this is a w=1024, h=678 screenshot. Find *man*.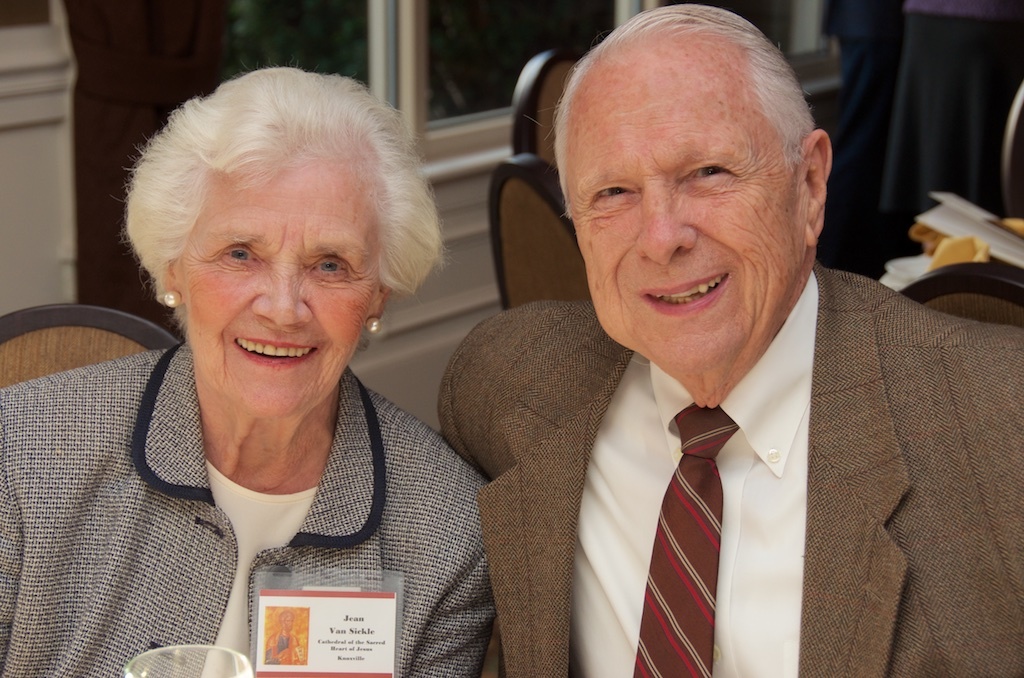
Bounding box: x1=391 y1=39 x2=1023 y2=677.
